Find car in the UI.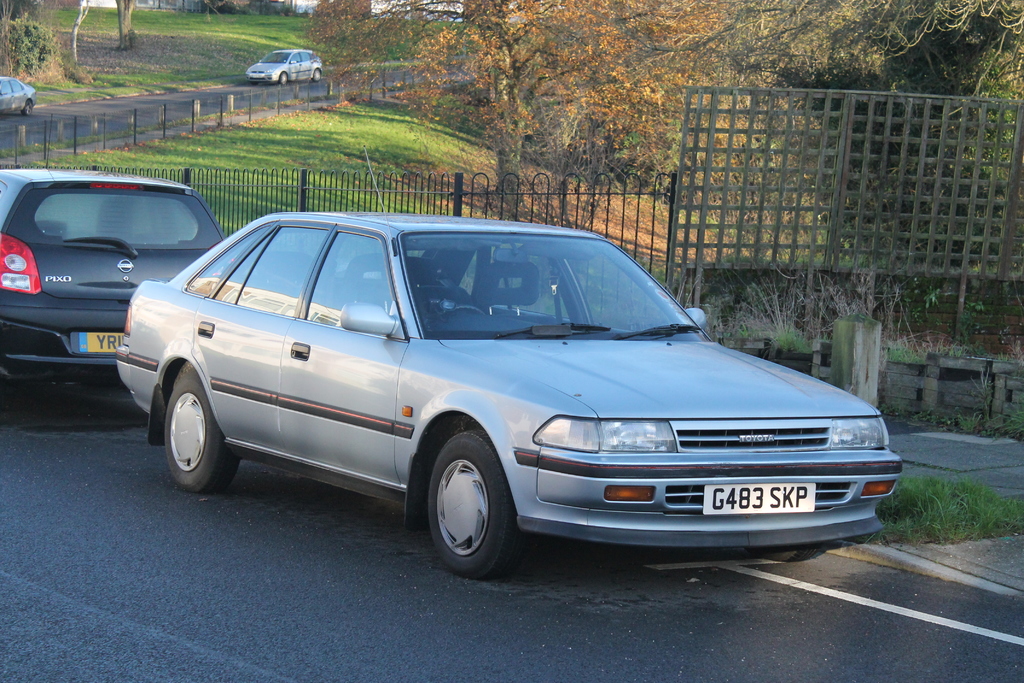
UI element at BBox(0, 165, 225, 409).
